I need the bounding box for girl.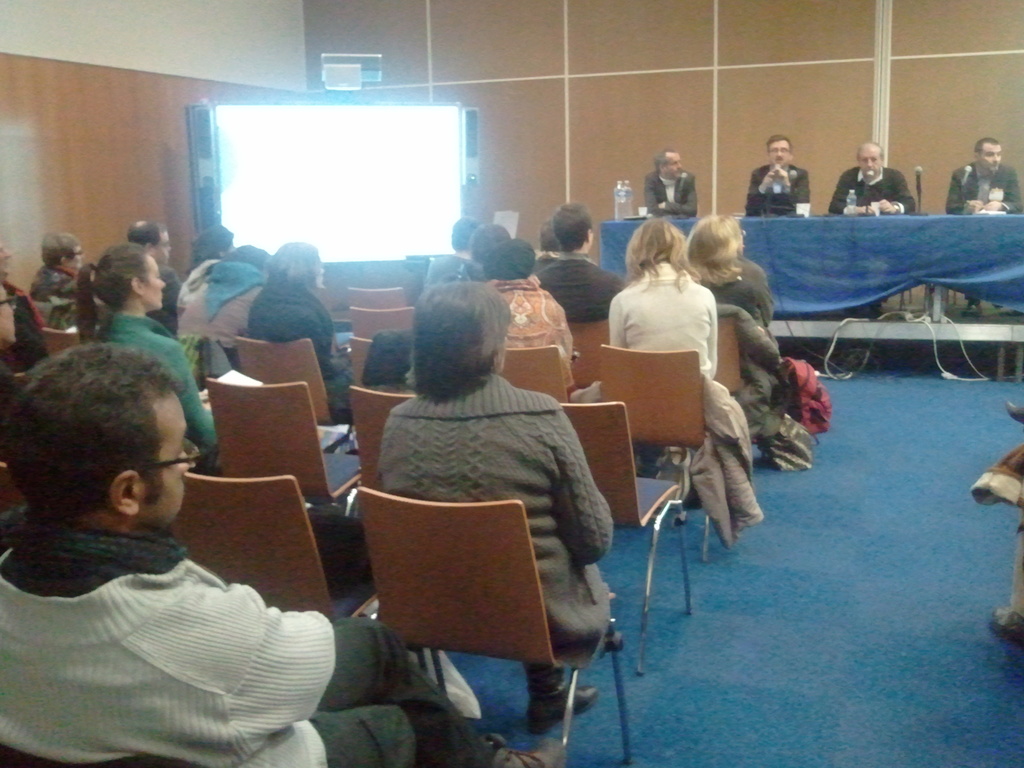
Here it is: x1=76 y1=243 x2=209 y2=445.
